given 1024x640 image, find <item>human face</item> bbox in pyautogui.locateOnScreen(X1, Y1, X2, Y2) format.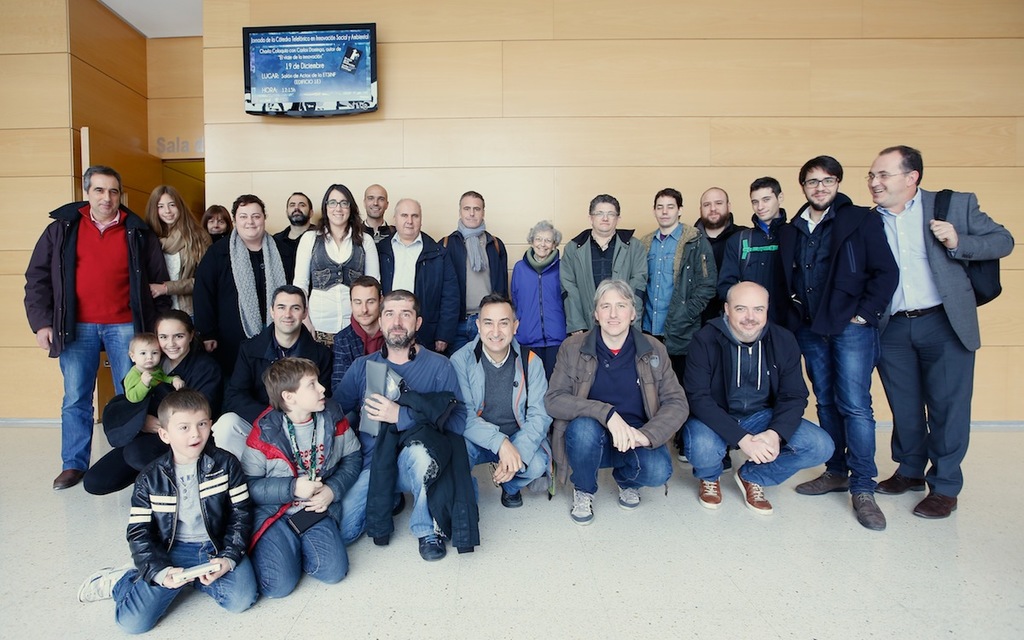
pyautogui.locateOnScreen(233, 202, 266, 239).
